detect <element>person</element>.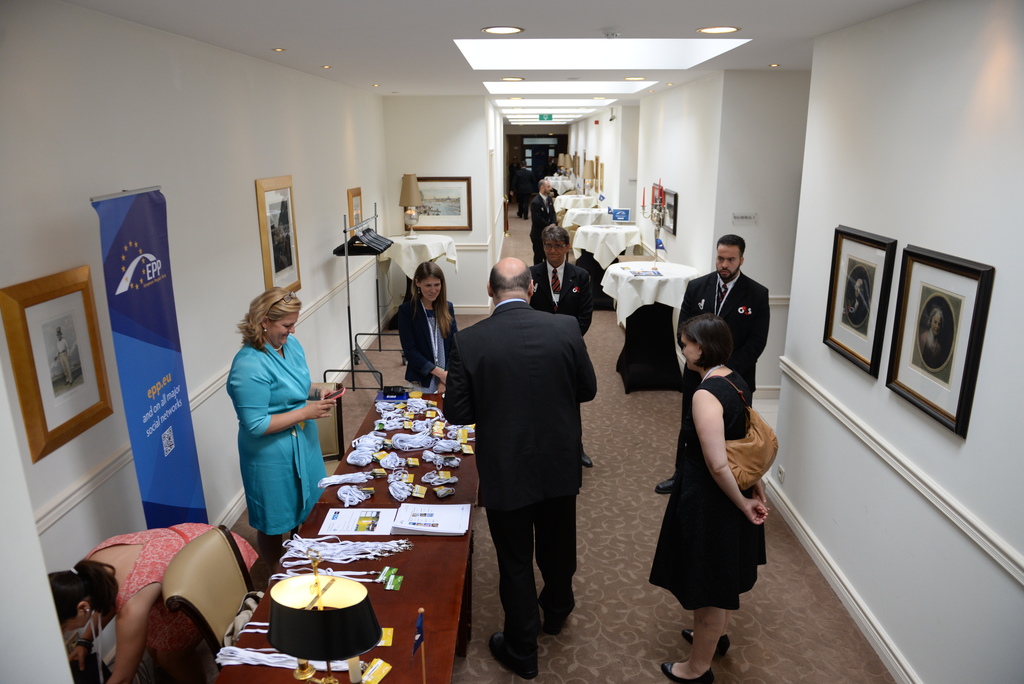
Detected at box=[538, 222, 596, 333].
